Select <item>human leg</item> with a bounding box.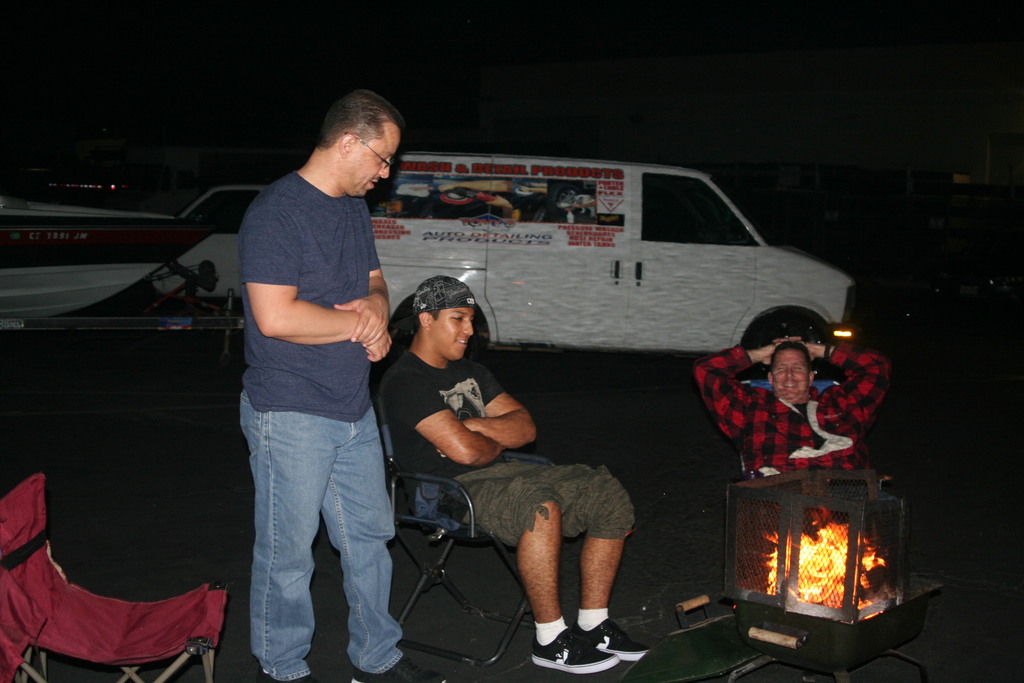
{"left": 323, "top": 394, "right": 432, "bottom": 682}.
